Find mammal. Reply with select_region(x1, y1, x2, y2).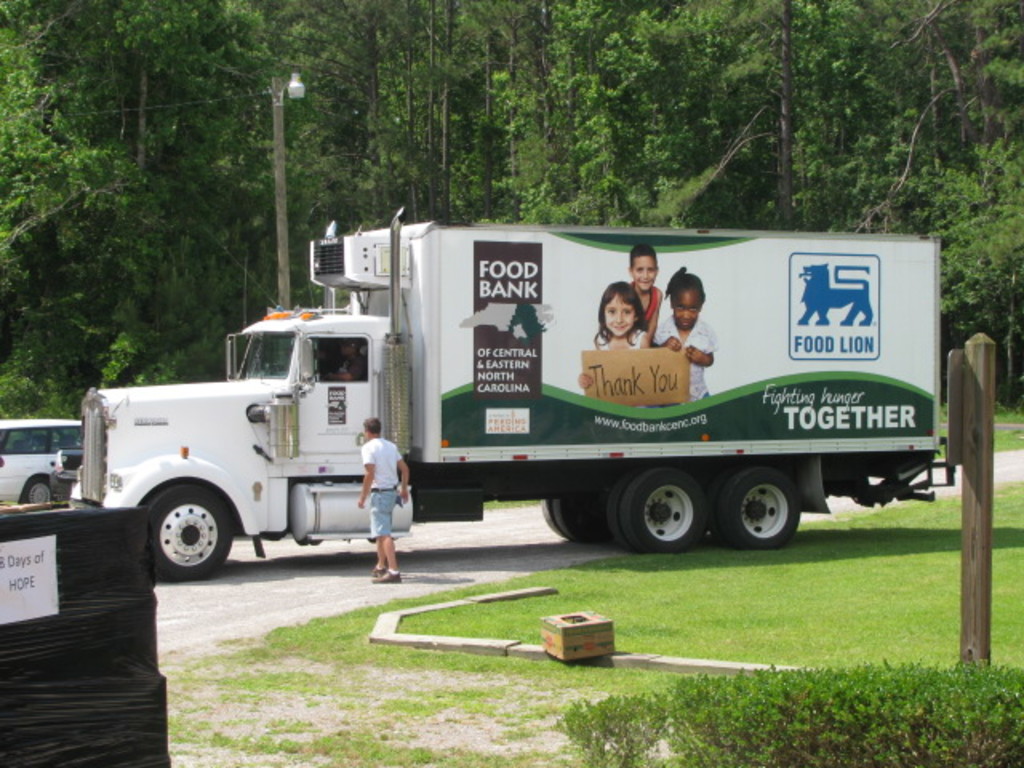
select_region(344, 430, 397, 571).
